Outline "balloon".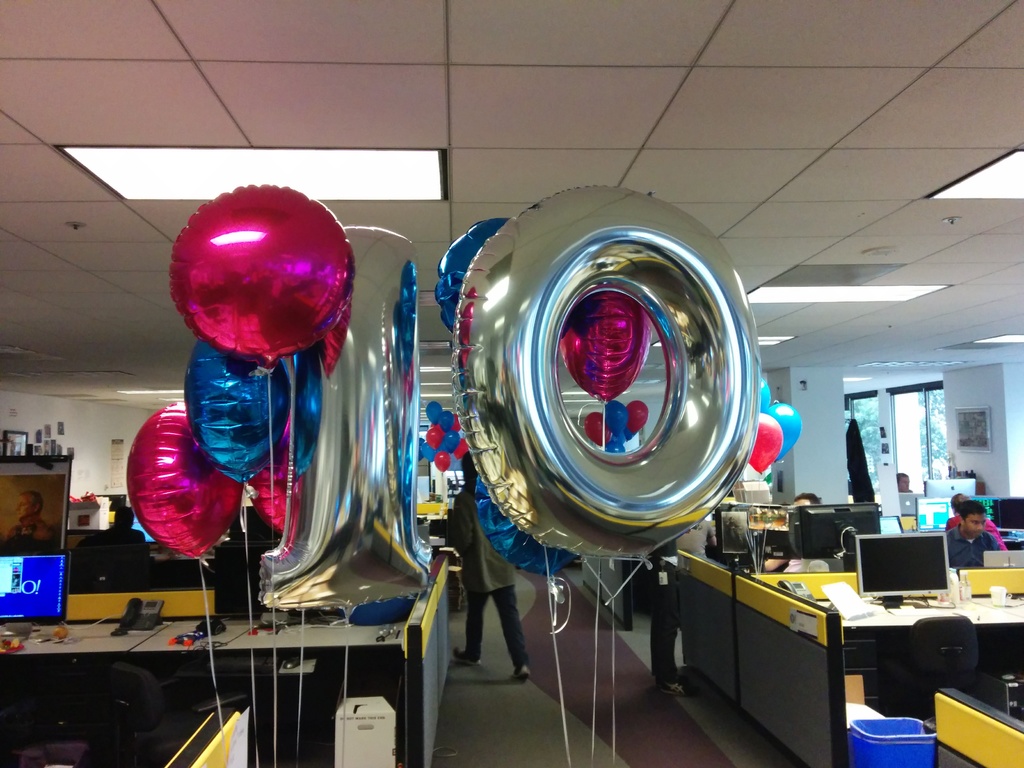
Outline: x1=477 y1=474 x2=572 y2=573.
